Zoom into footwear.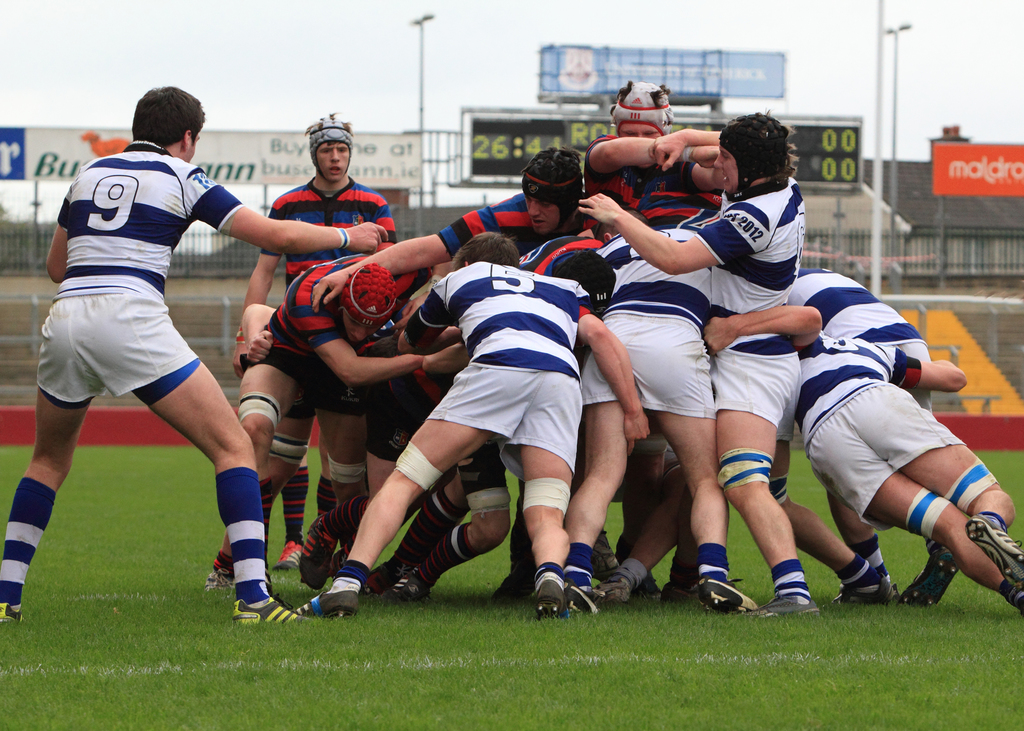
Zoom target: detection(497, 567, 536, 596).
